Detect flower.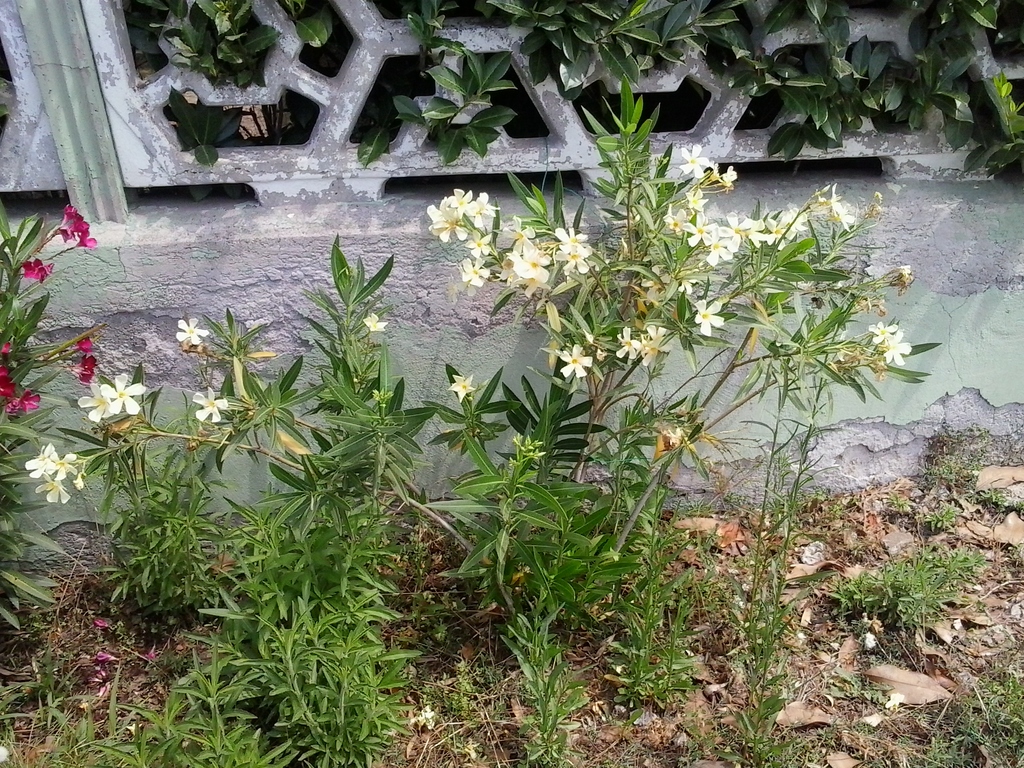
Detected at x1=884, y1=689, x2=904, y2=713.
